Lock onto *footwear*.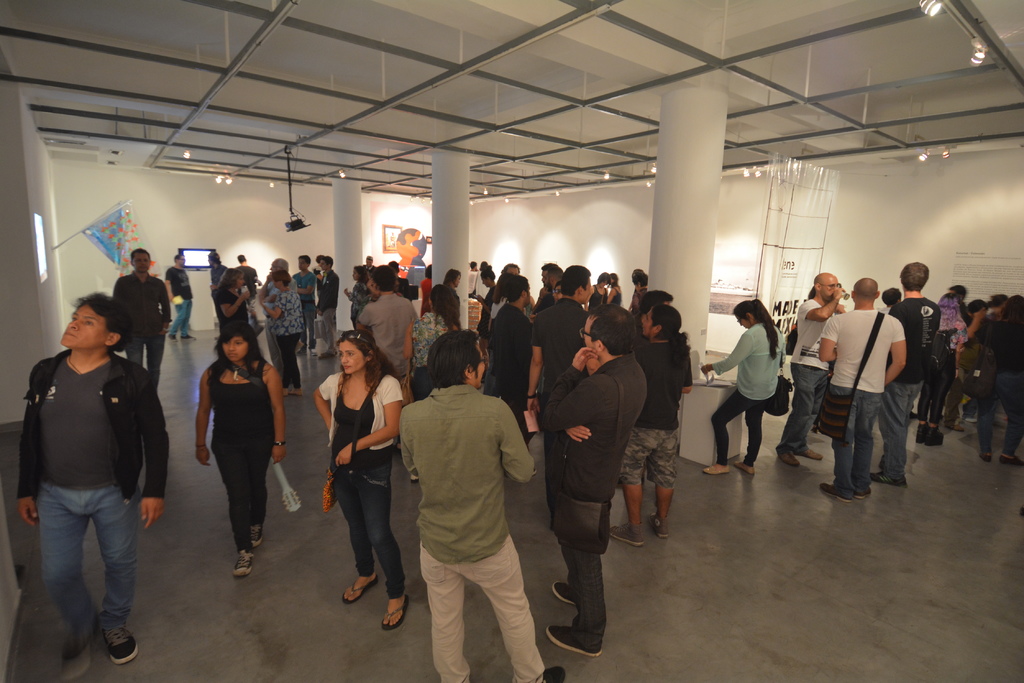
Locked: pyautogui.locateOnScreen(915, 420, 945, 446).
